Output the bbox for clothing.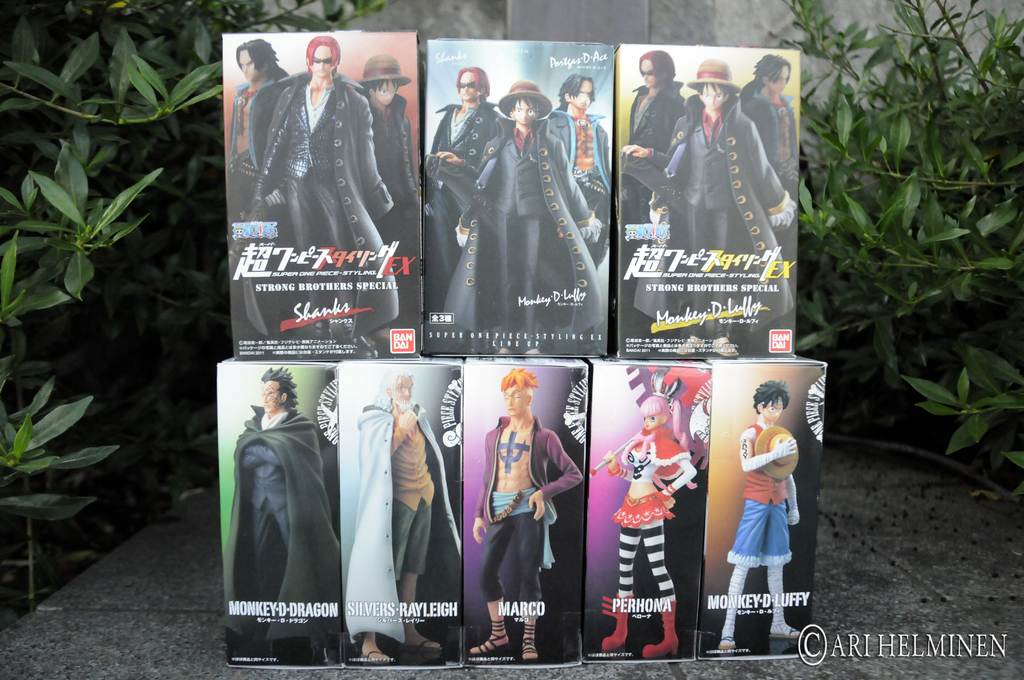
[left=241, top=65, right=416, bottom=345].
